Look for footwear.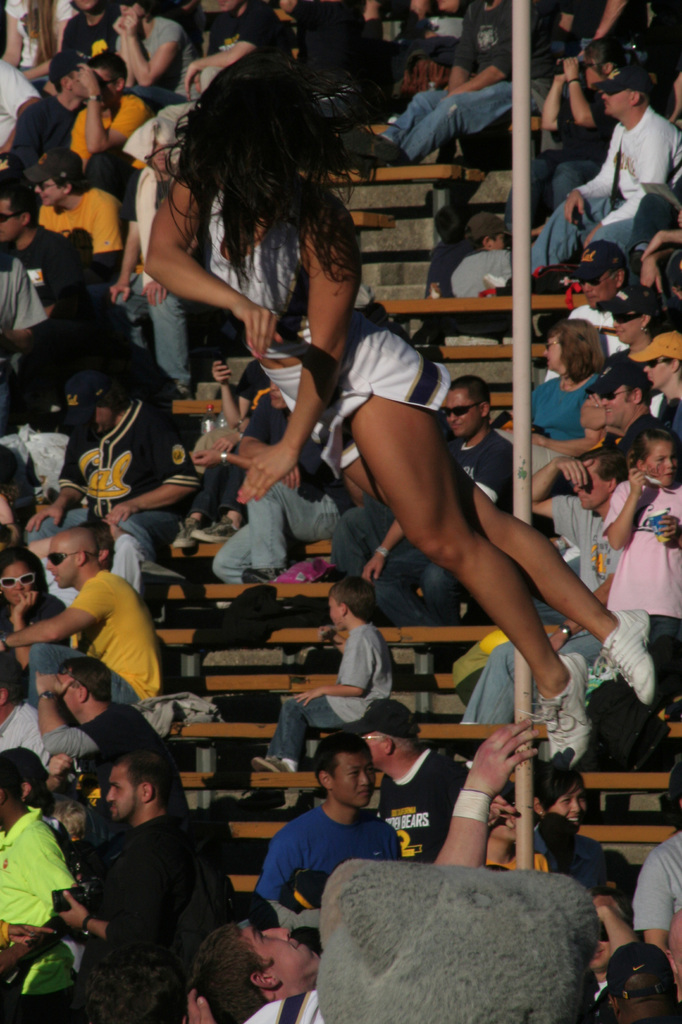
Found: region(171, 521, 197, 547).
